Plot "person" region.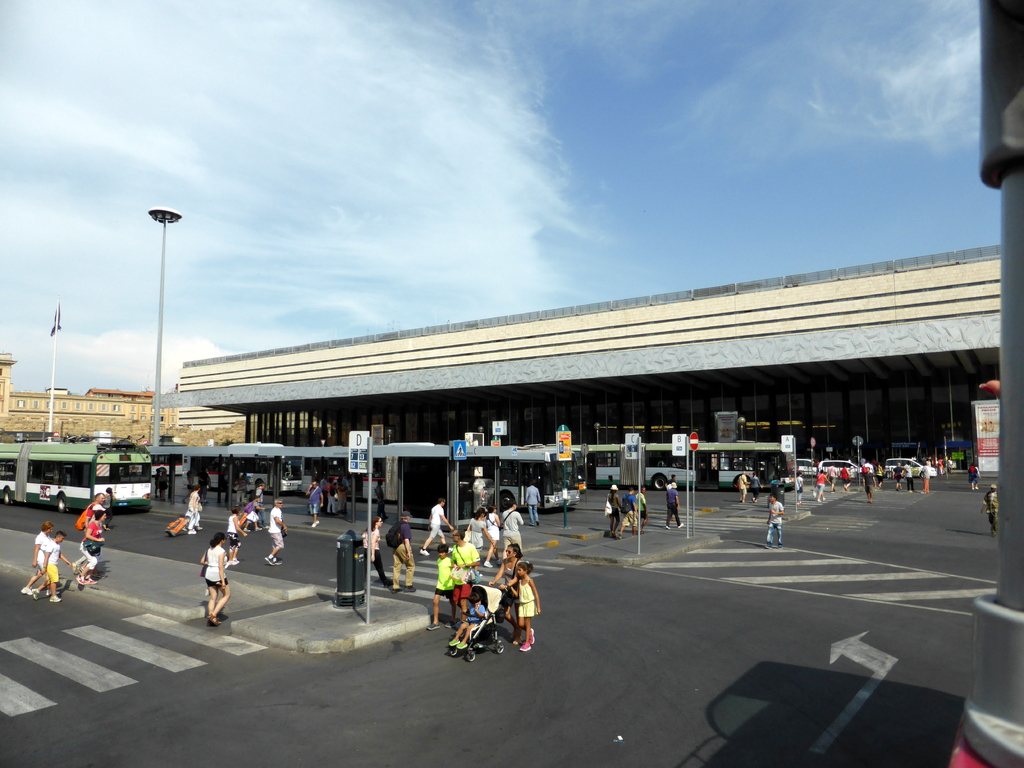
Plotted at <box>467,505,494,545</box>.
